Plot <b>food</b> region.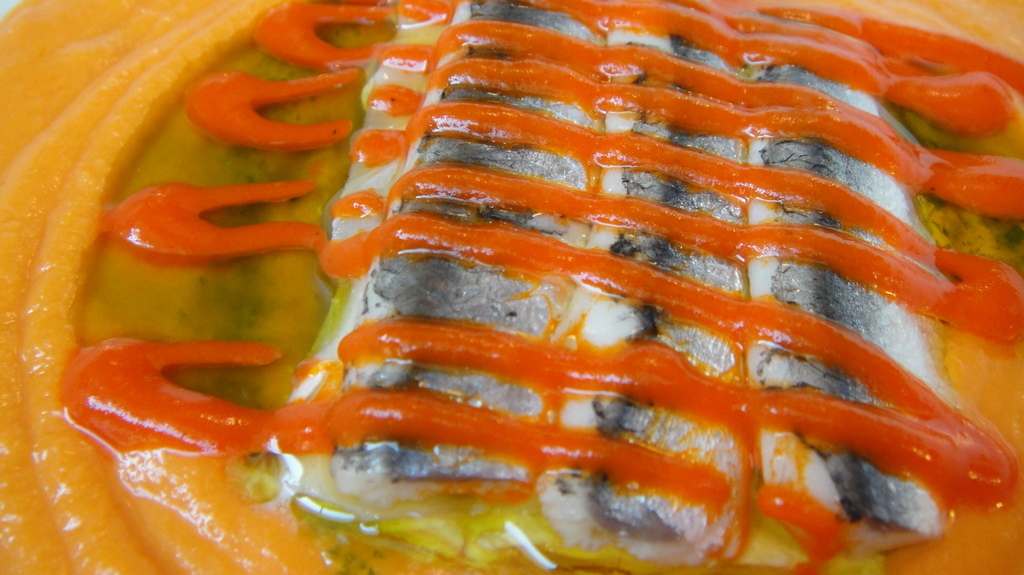
Plotted at bbox=[0, 9, 997, 541].
